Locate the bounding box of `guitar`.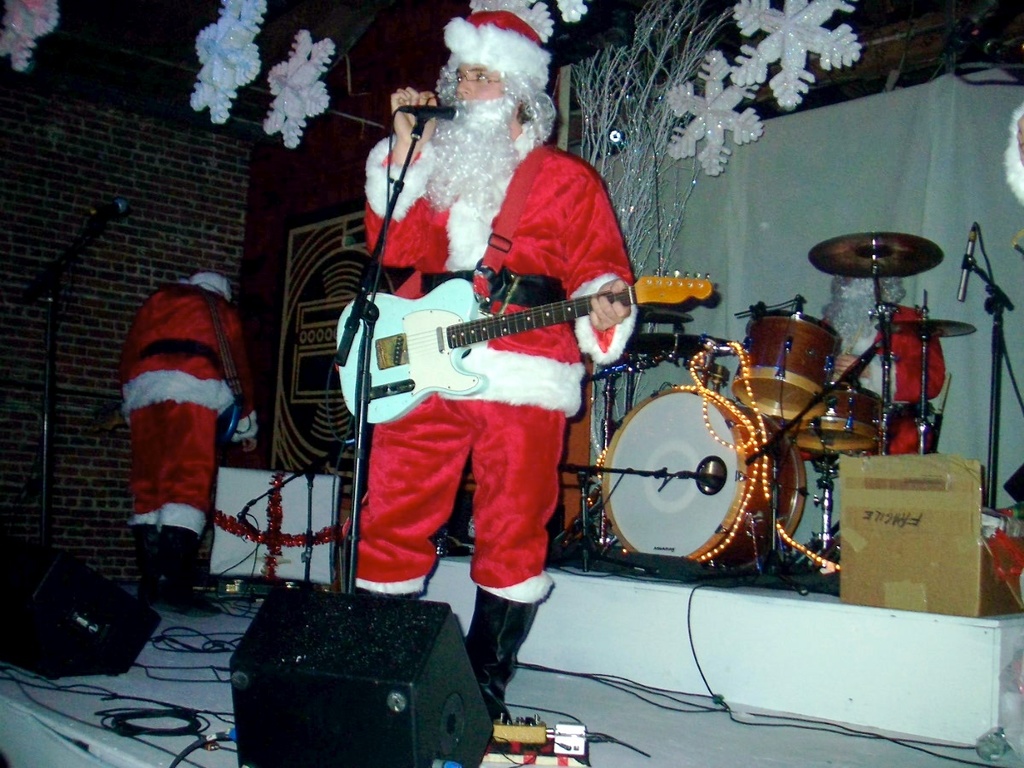
Bounding box: <bbox>328, 269, 715, 433</bbox>.
